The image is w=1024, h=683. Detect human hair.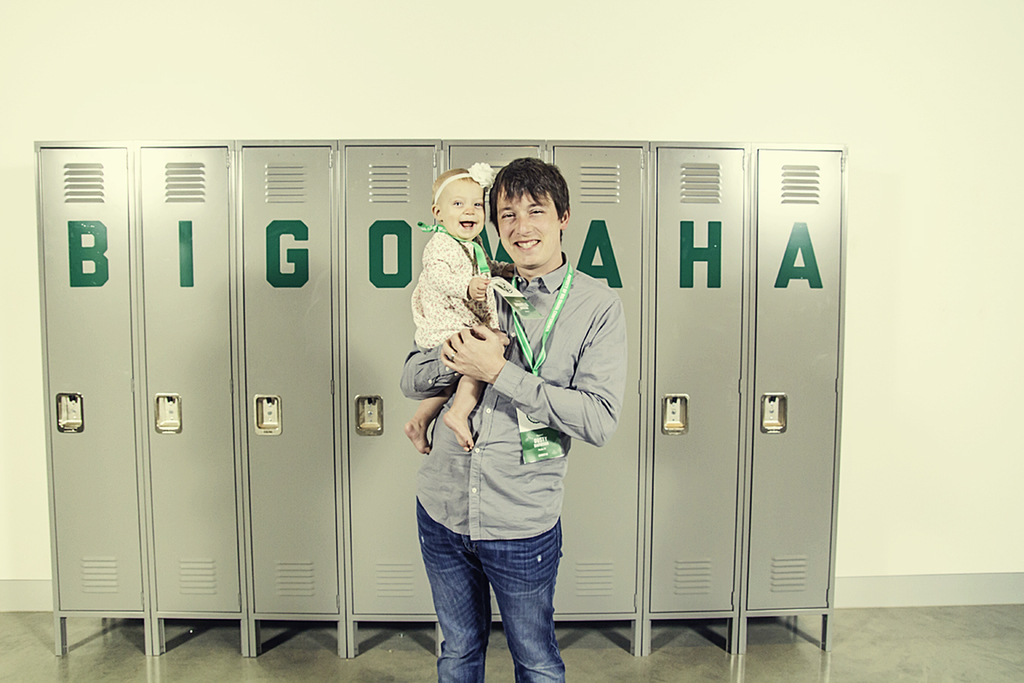
Detection: left=433, top=164, right=478, bottom=192.
